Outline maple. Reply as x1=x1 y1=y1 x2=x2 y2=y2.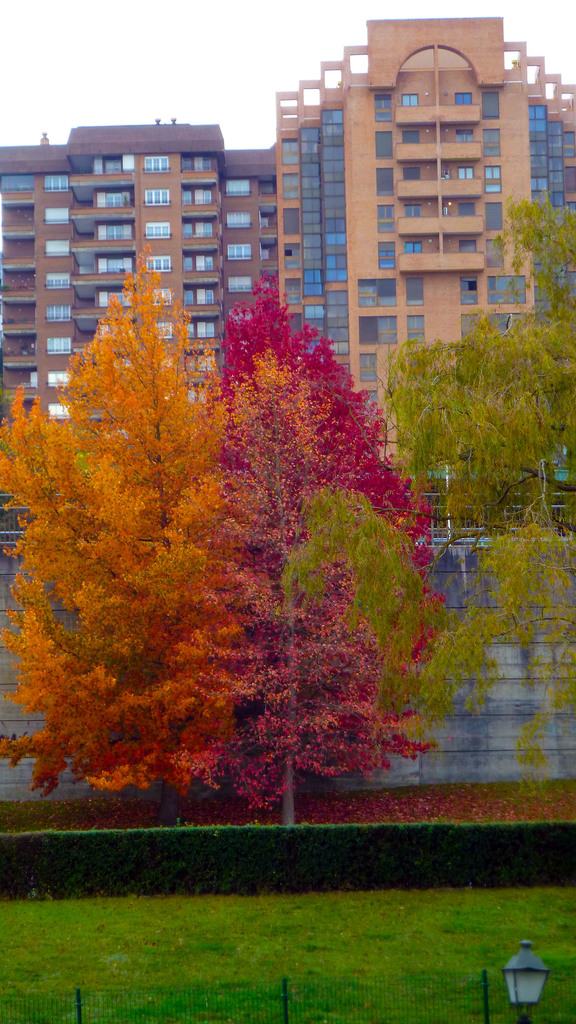
x1=0 y1=248 x2=238 y2=815.
